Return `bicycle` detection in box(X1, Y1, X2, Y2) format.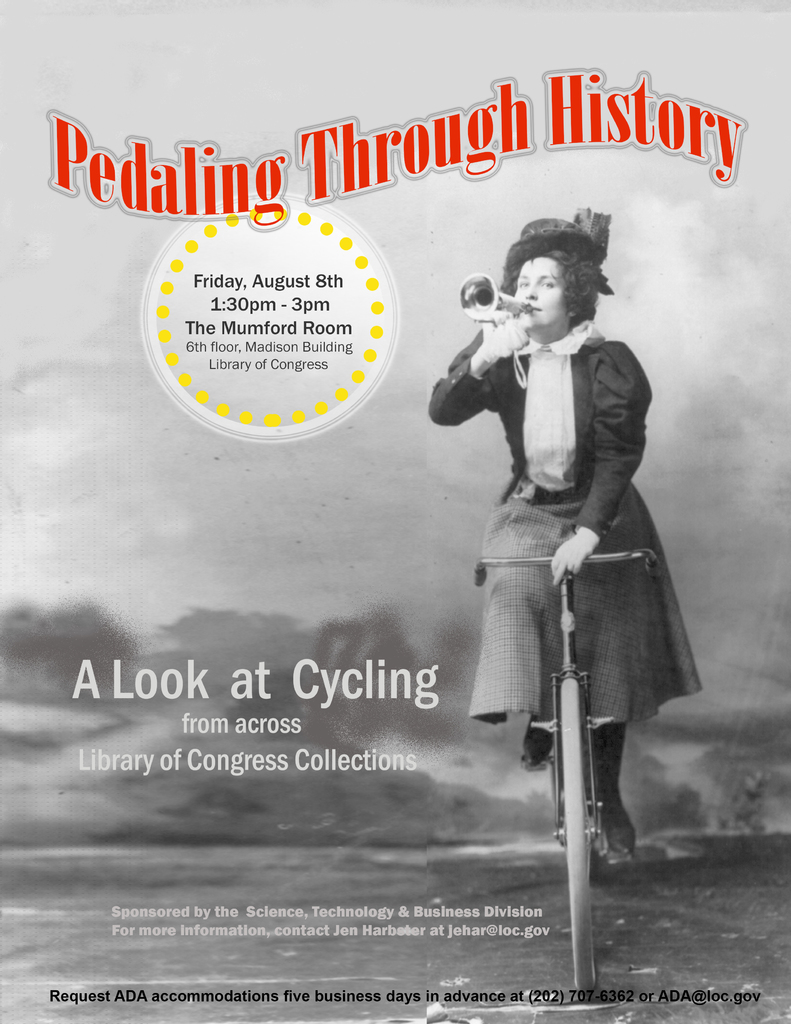
box(494, 523, 675, 911).
